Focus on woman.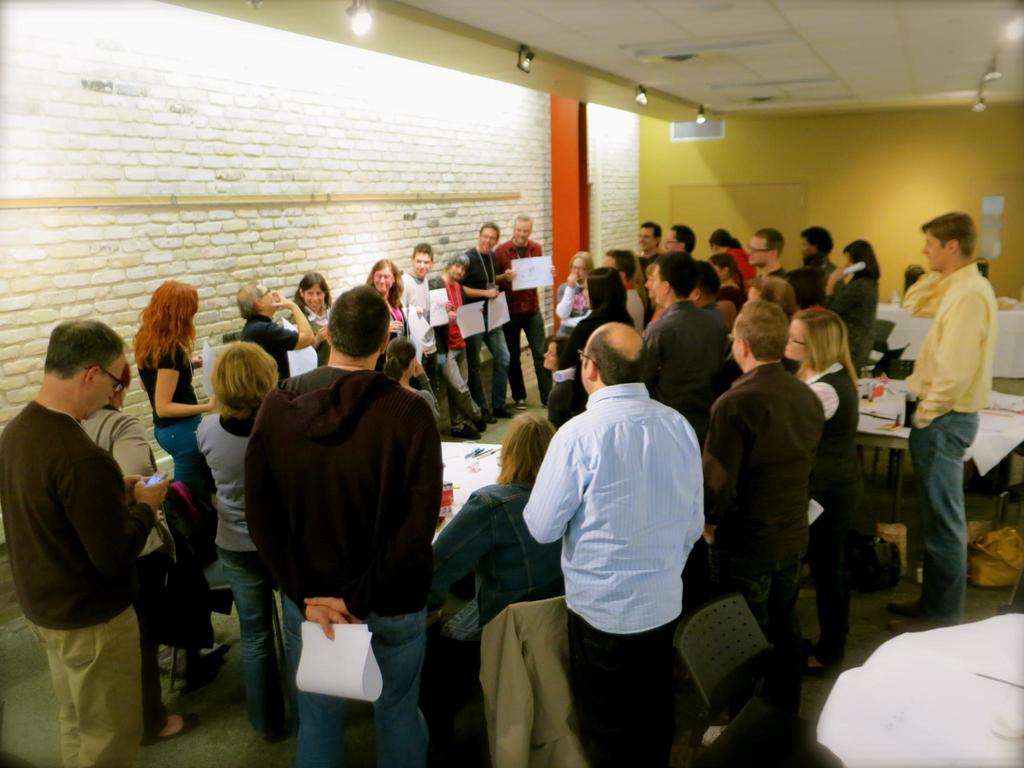
Focused at Rect(193, 347, 281, 736).
